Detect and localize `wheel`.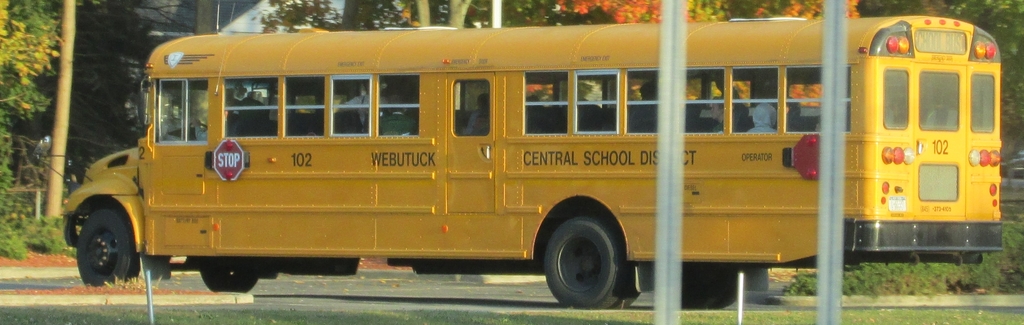
Localized at 79,207,141,287.
